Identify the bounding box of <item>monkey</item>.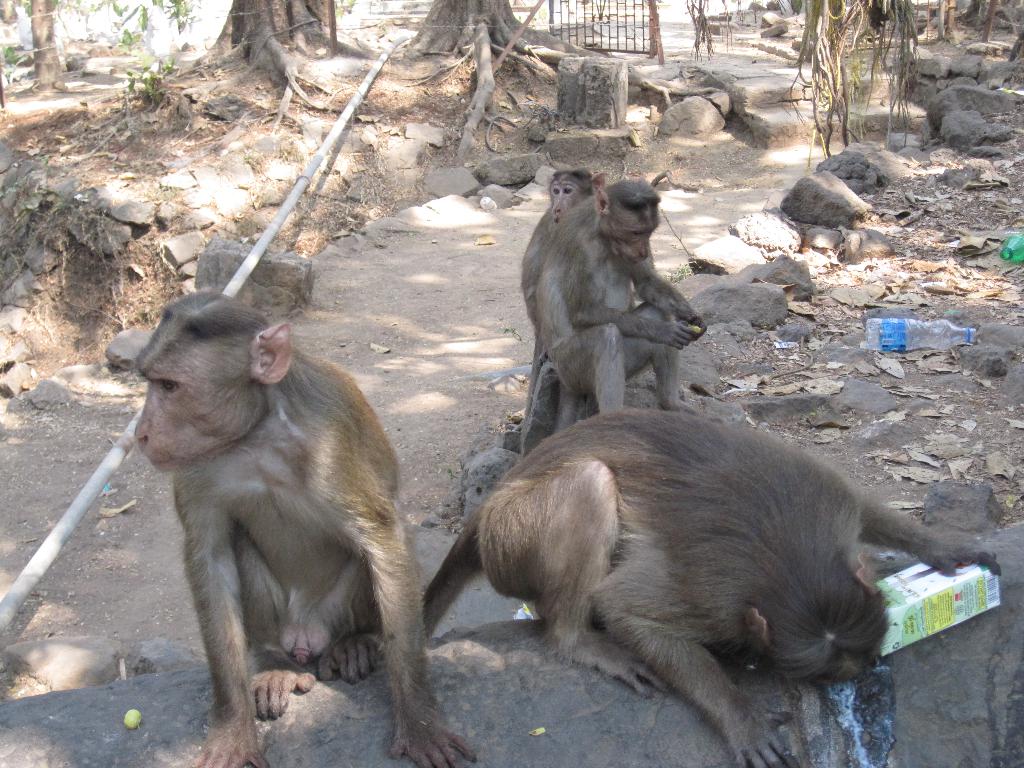
rect(537, 176, 707, 429).
